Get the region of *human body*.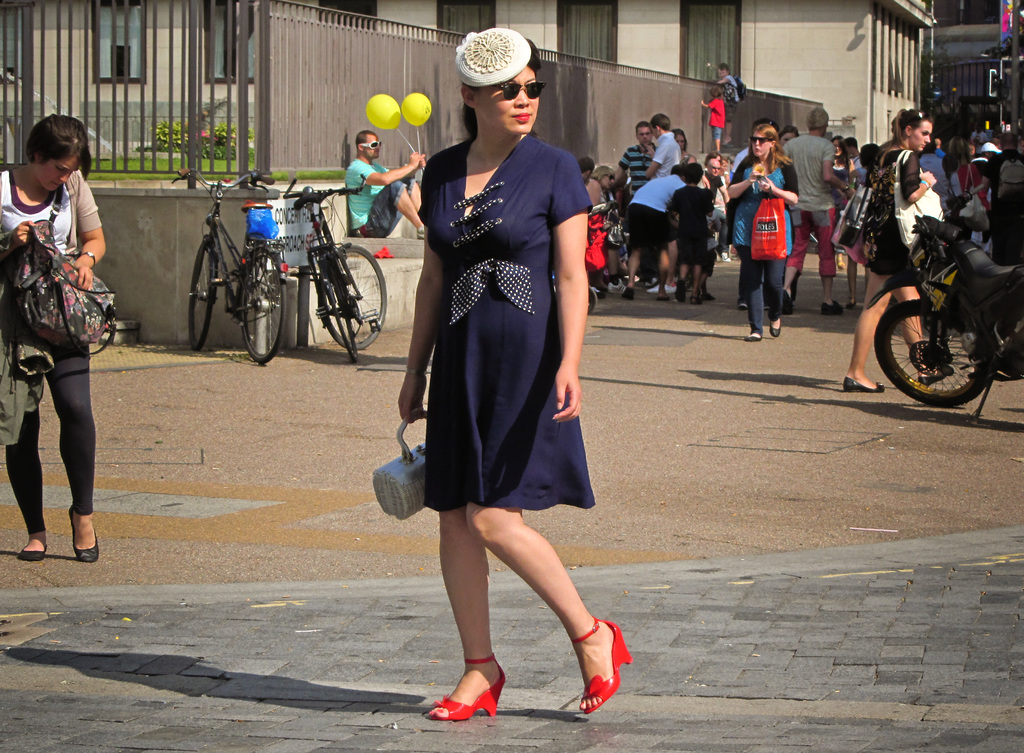
left=13, top=104, right=104, bottom=553.
